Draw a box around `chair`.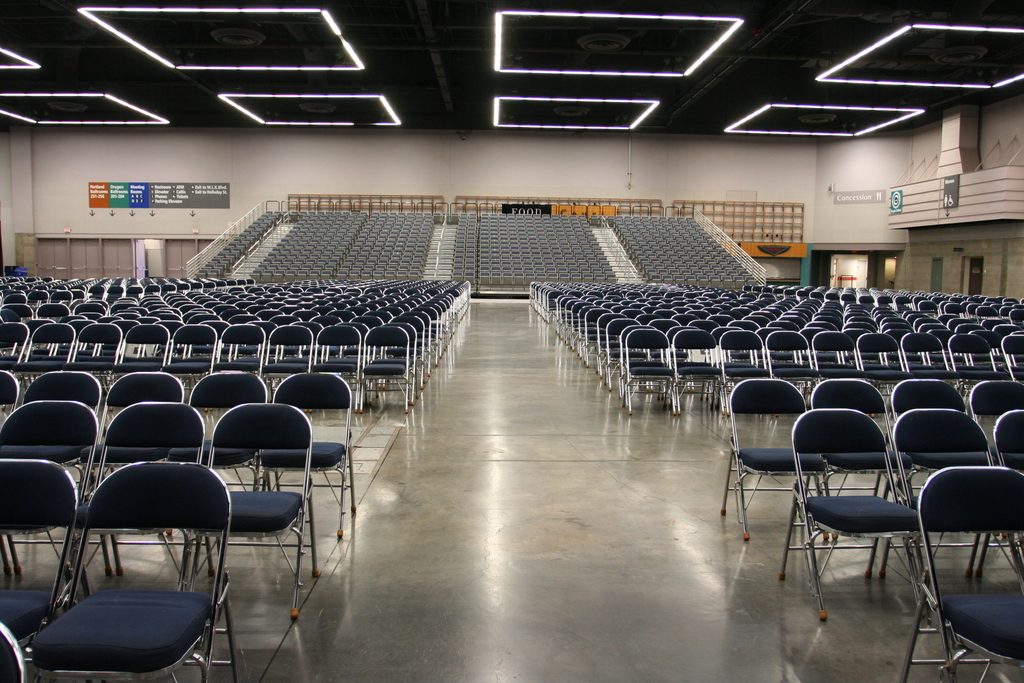
{"x1": 368, "y1": 325, "x2": 416, "y2": 436}.
